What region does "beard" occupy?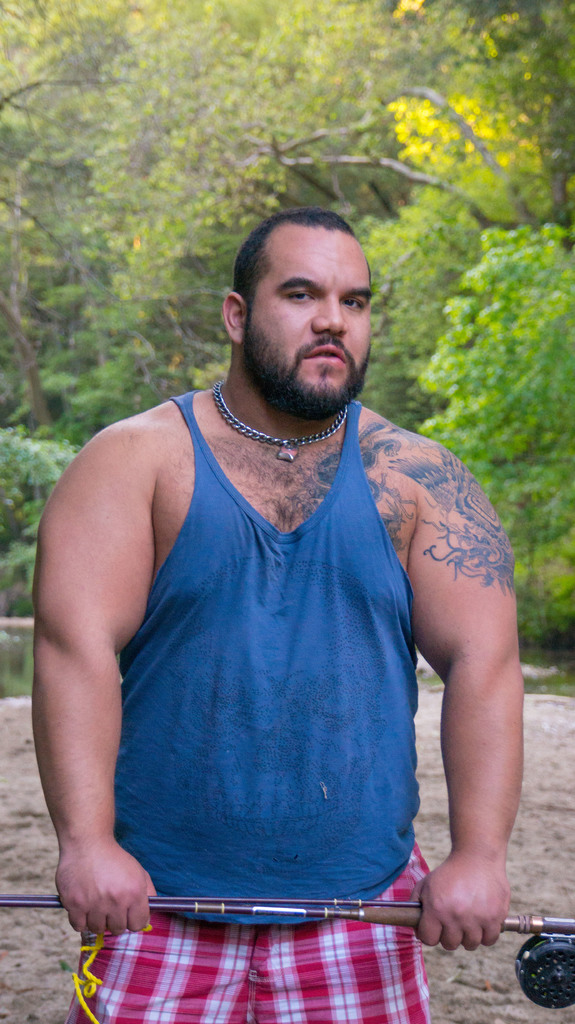
bbox(241, 323, 363, 420).
